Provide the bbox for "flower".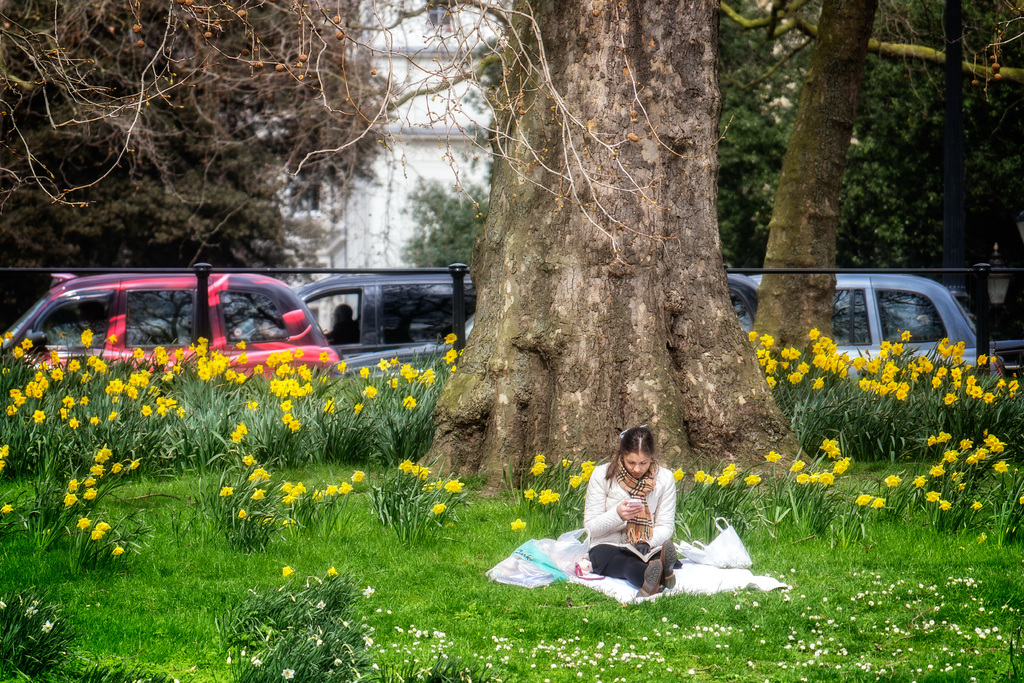
<box>0,500,14,515</box>.
